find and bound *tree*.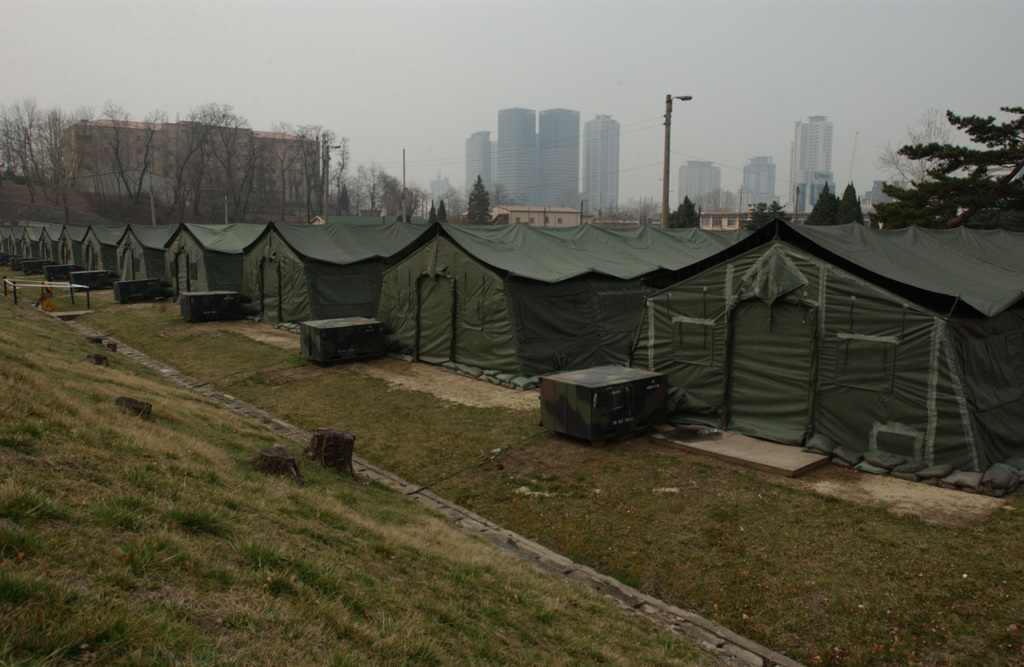
Bound: x1=180 y1=99 x2=252 y2=228.
